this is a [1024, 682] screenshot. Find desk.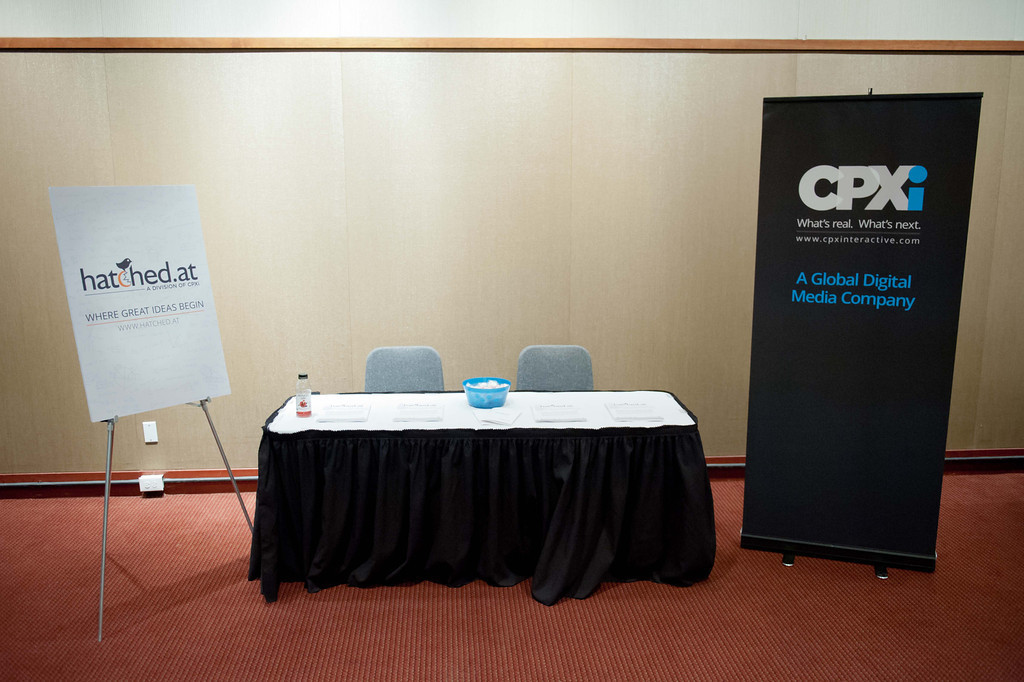
Bounding box: [264,390,698,604].
